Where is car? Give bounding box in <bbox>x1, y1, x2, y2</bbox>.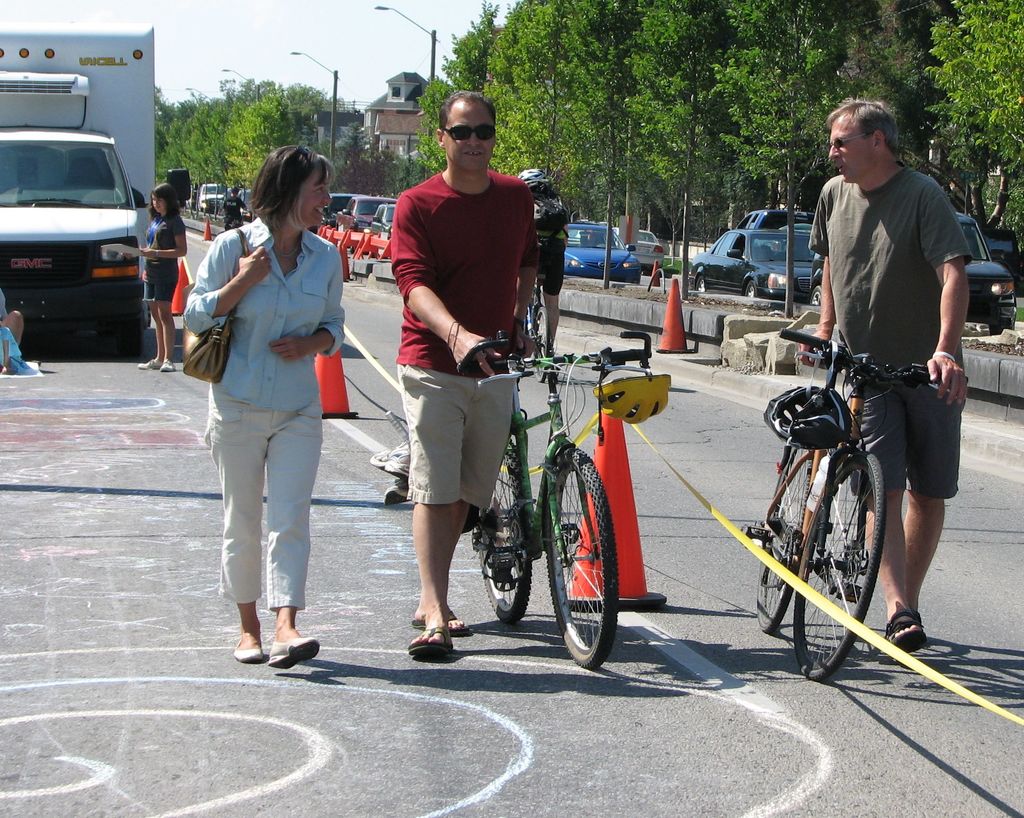
<bbox>610, 224, 658, 268</bbox>.
